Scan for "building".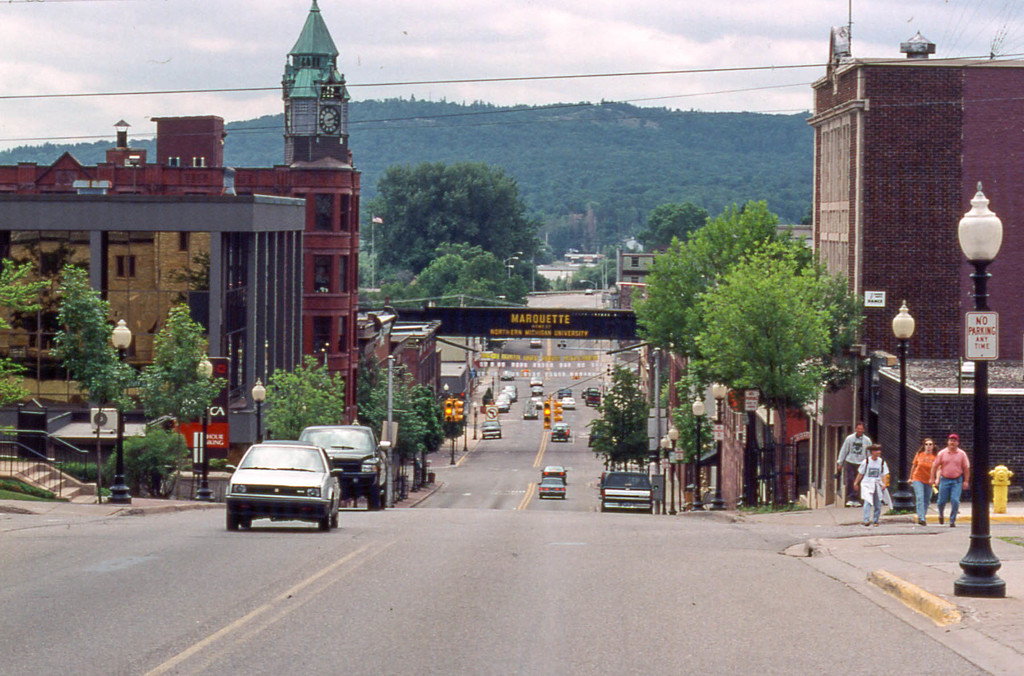
Scan result: region(806, 4, 1023, 364).
